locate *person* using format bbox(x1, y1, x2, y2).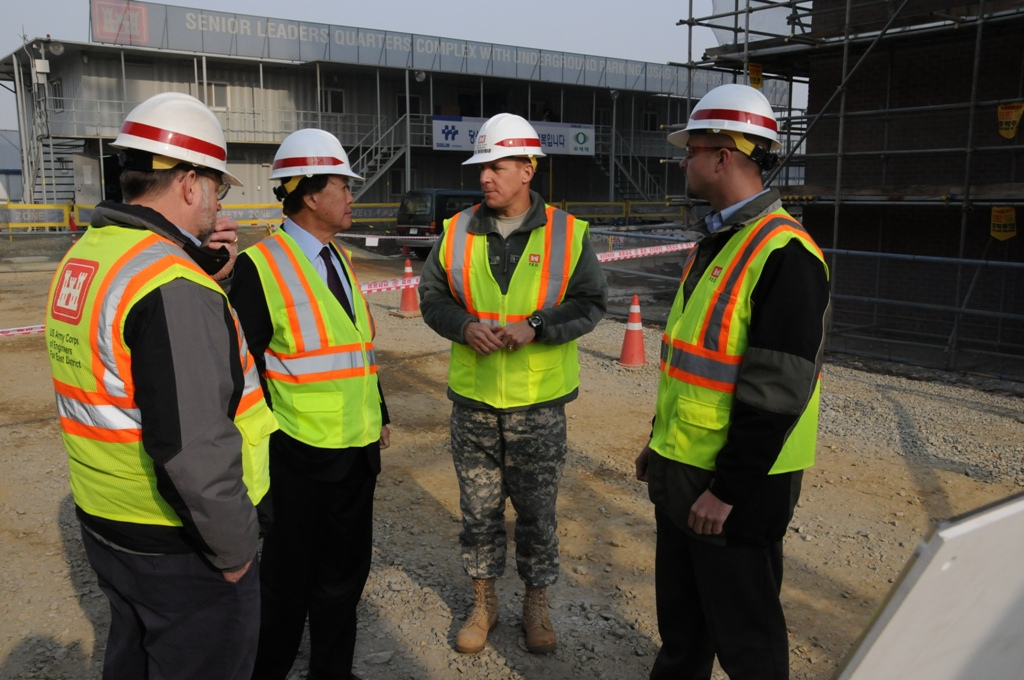
bbox(224, 126, 393, 679).
